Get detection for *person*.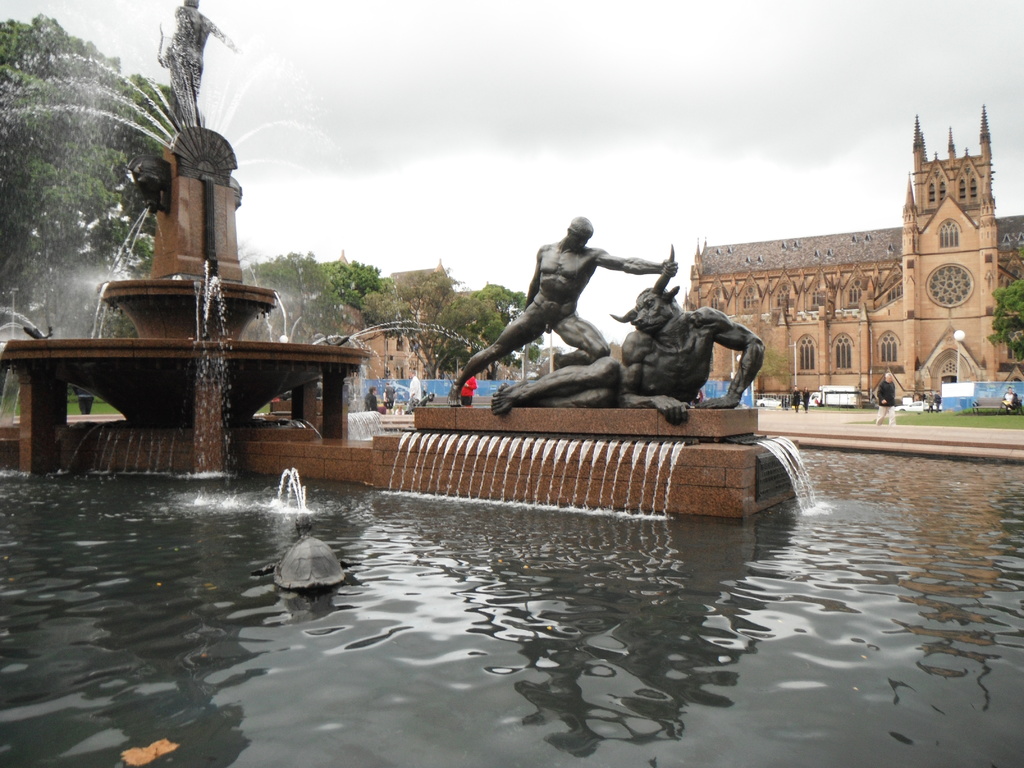
Detection: (left=1000, top=385, right=1021, bottom=417).
